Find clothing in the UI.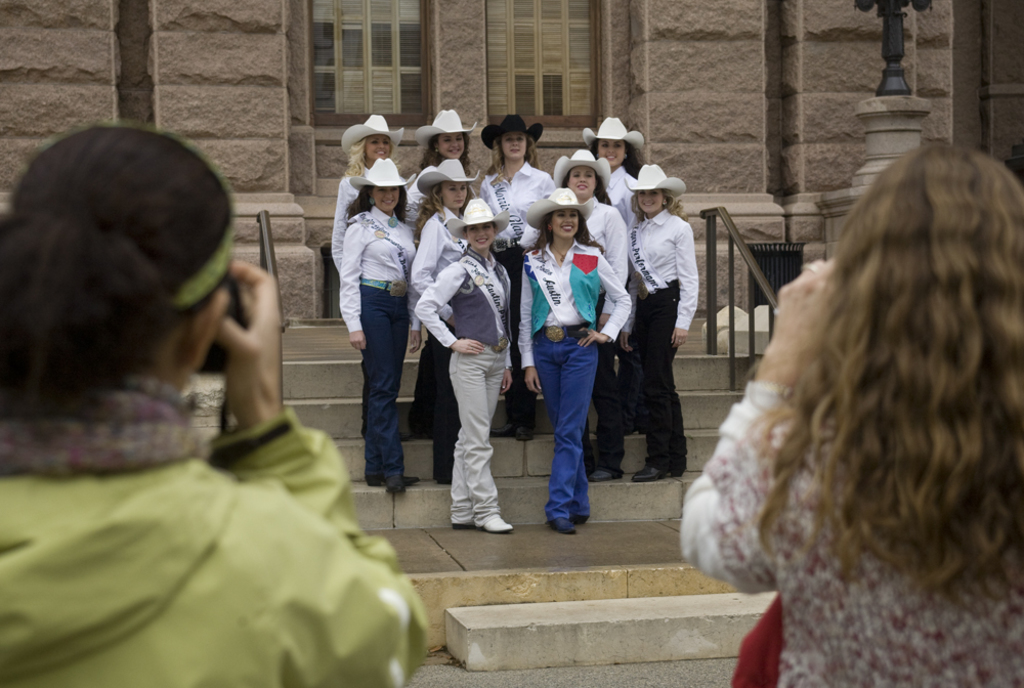
UI element at pyautogui.locateOnScreen(600, 167, 645, 227).
